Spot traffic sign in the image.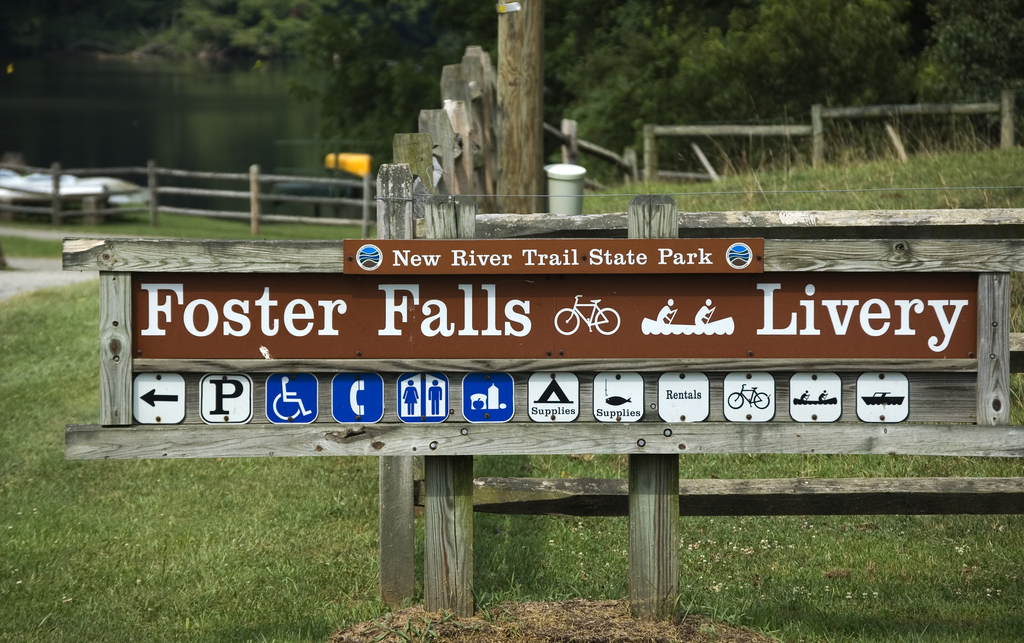
traffic sign found at rect(529, 372, 580, 424).
